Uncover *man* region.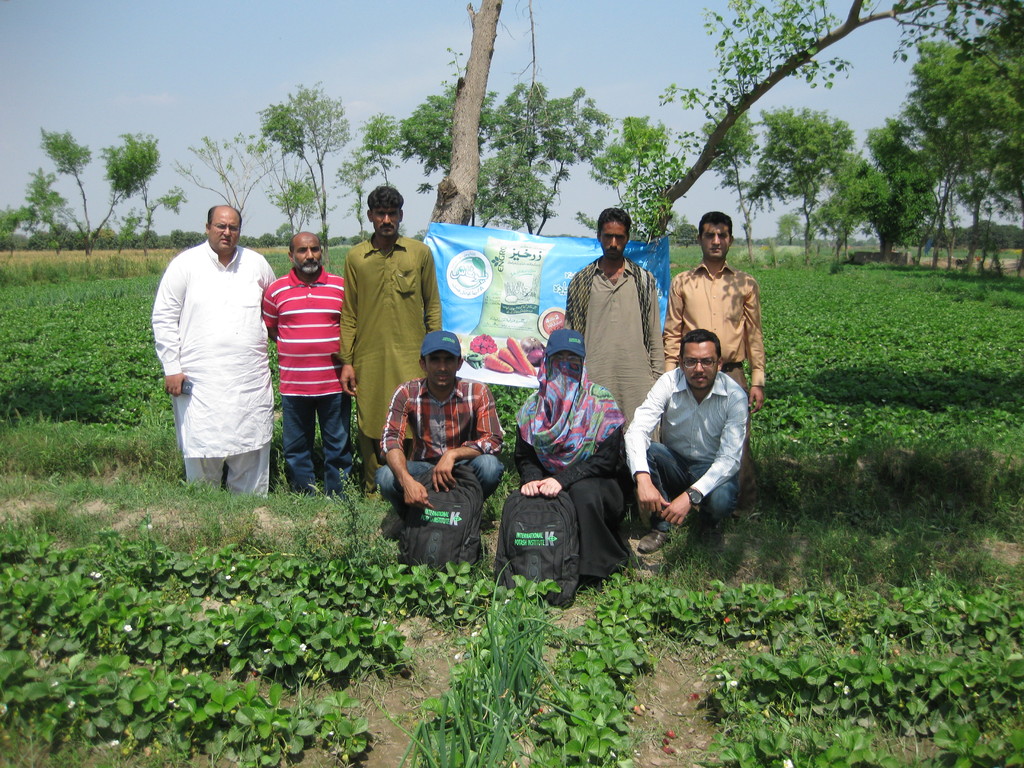
Uncovered: [x1=620, y1=326, x2=747, y2=556].
